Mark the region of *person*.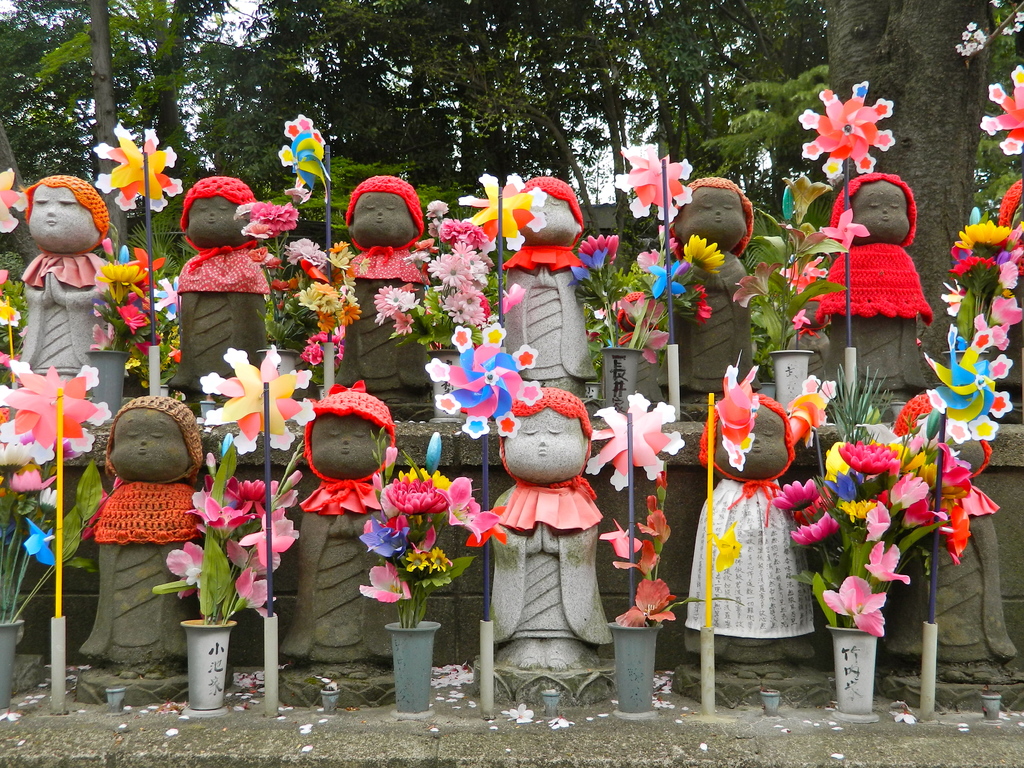
Region: (x1=79, y1=399, x2=217, y2=680).
